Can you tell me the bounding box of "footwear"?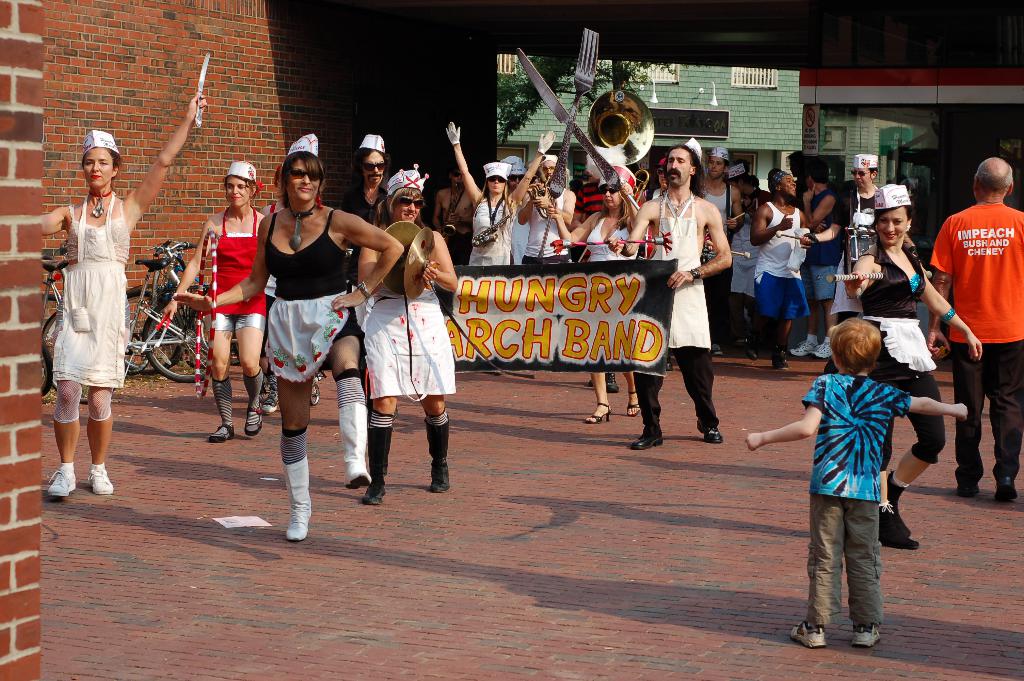
box=[582, 402, 607, 419].
